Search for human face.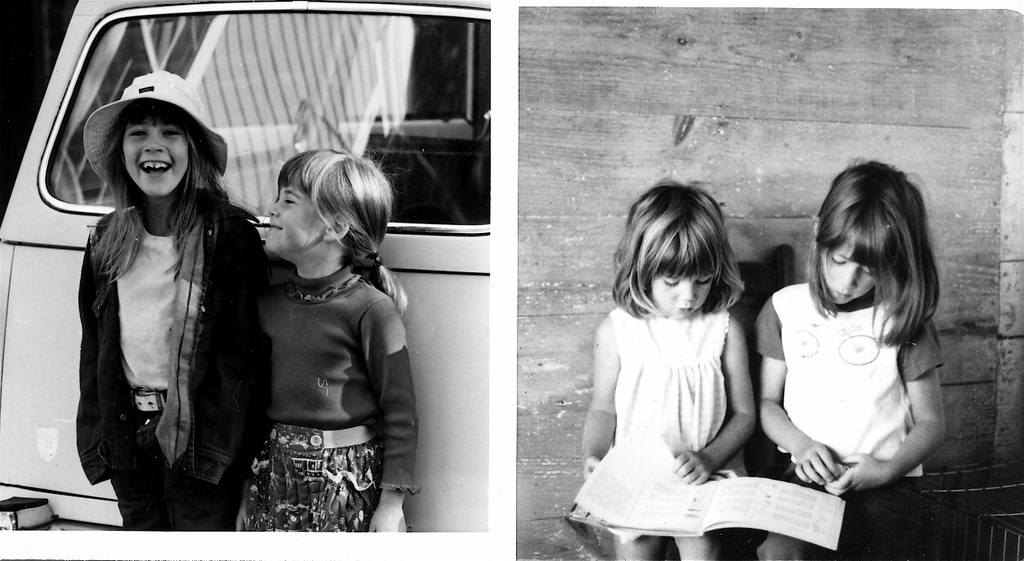
Found at 266, 186, 333, 250.
